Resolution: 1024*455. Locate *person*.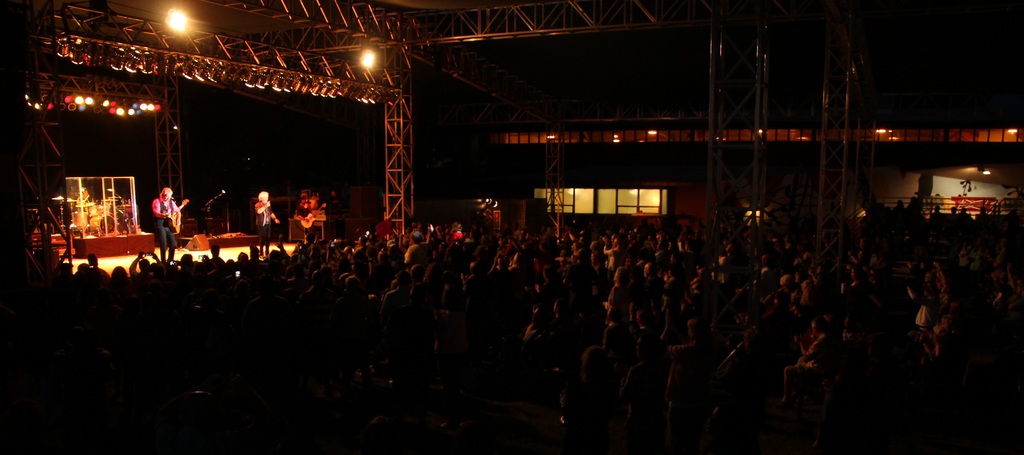
{"left": 148, "top": 188, "right": 184, "bottom": 258}.
